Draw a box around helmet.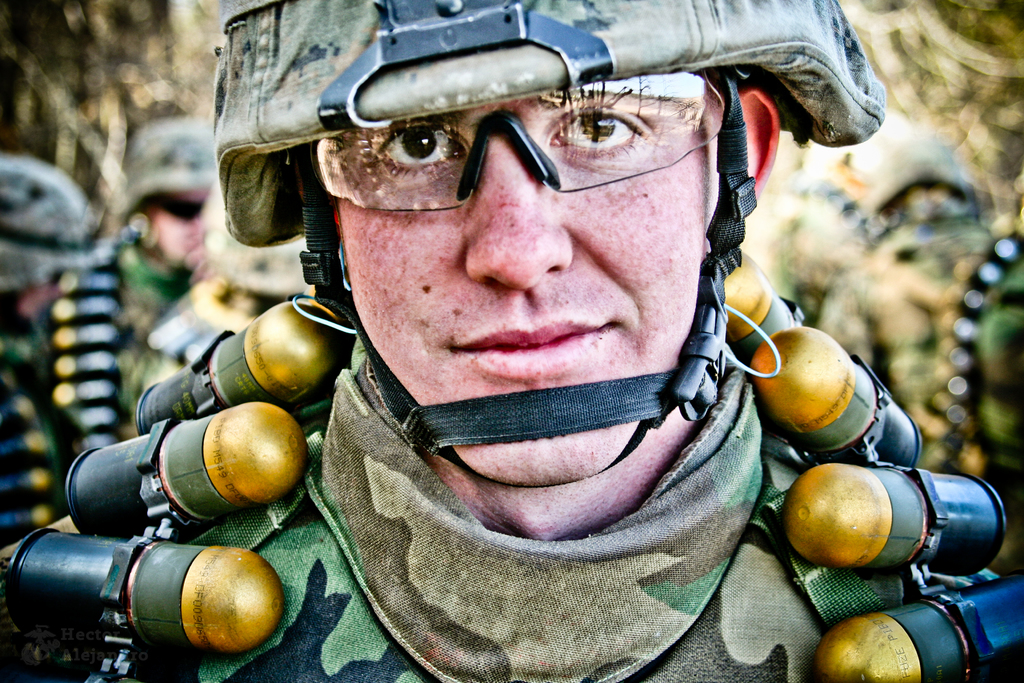
(0,152,115,289).
